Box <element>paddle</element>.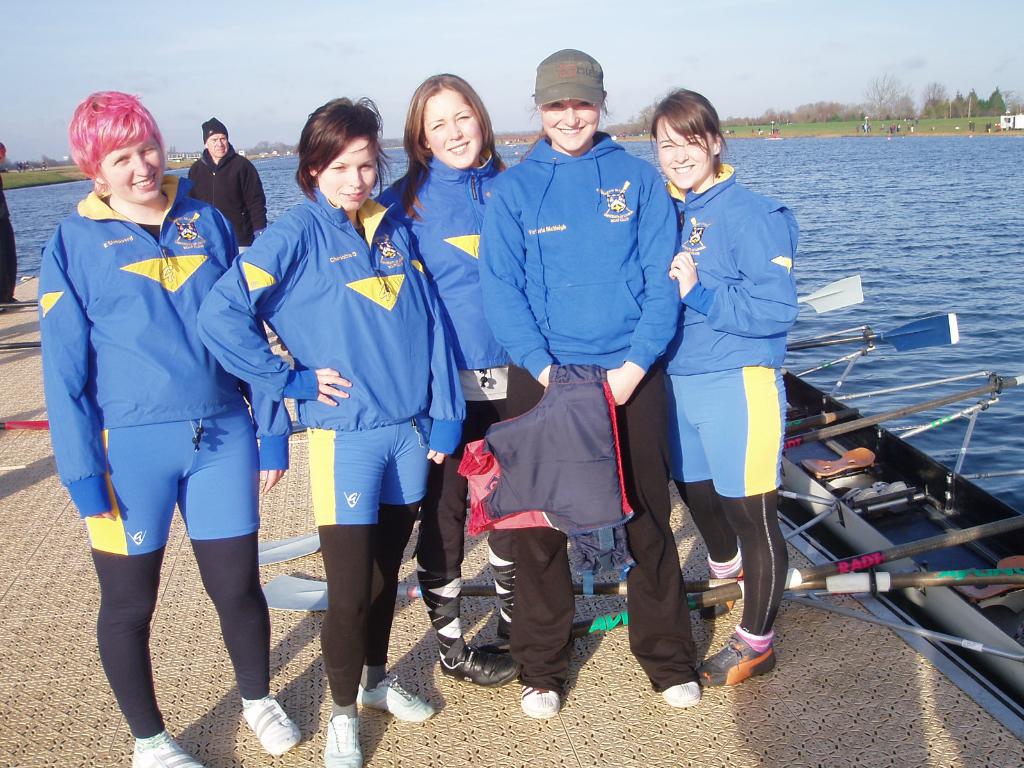
x1=0, y1=304, x2=39, y2=310.
